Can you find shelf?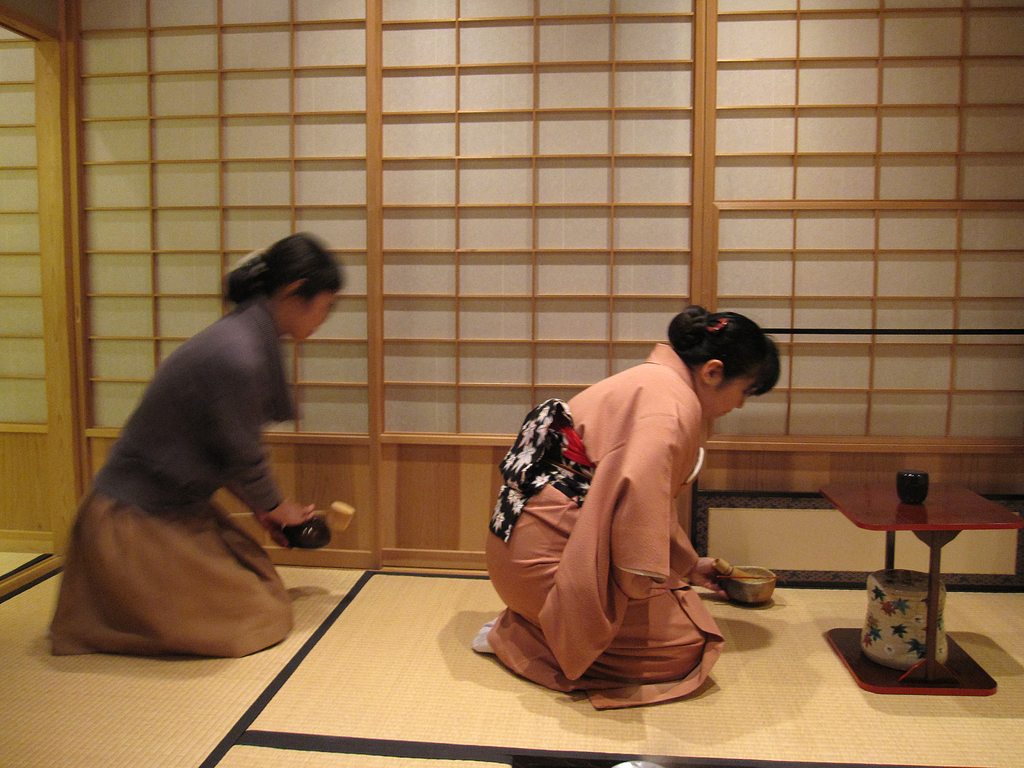
Yes, bounding box: <region>0, 0, 79, 557</region>.
